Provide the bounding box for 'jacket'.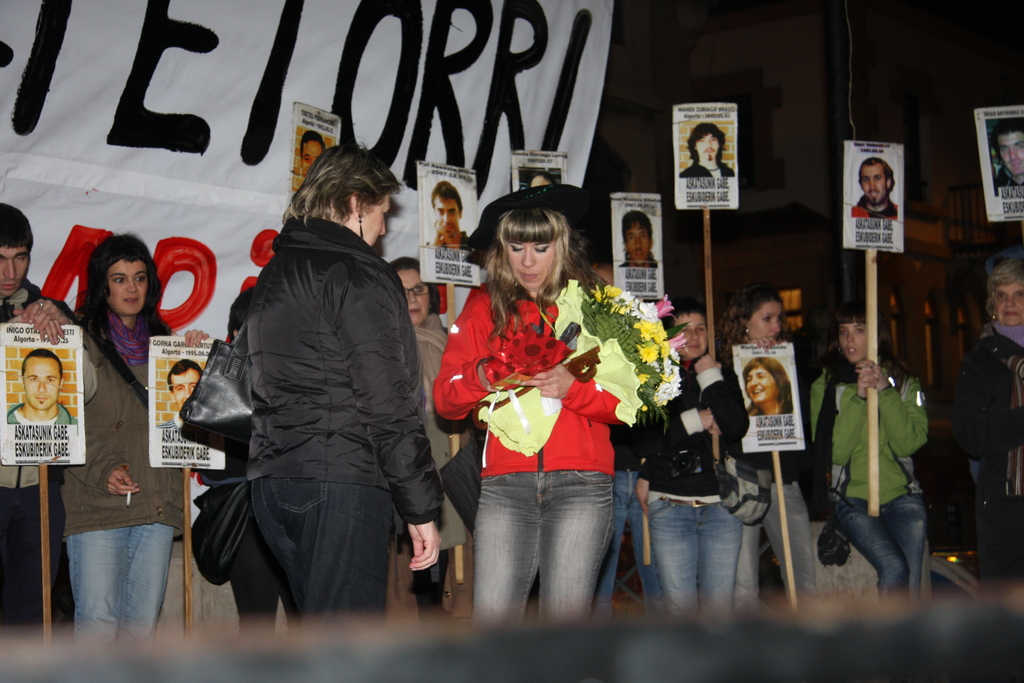
locate(635, 347, 754, 491).
